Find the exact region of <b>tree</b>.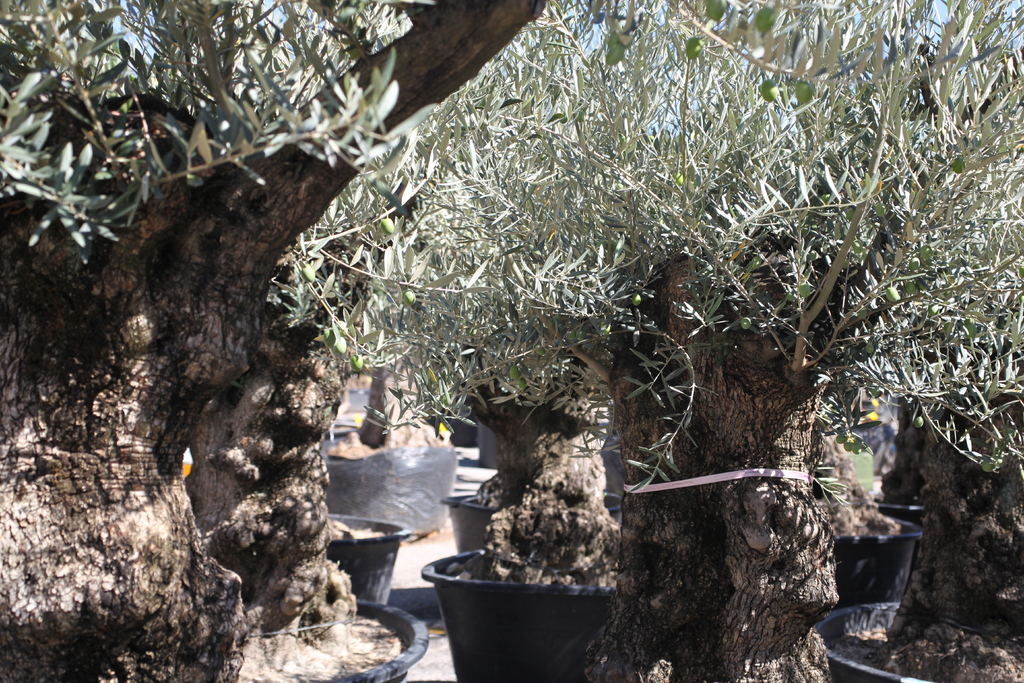
Exact region: l=184, t=128, r=438, b=682.
